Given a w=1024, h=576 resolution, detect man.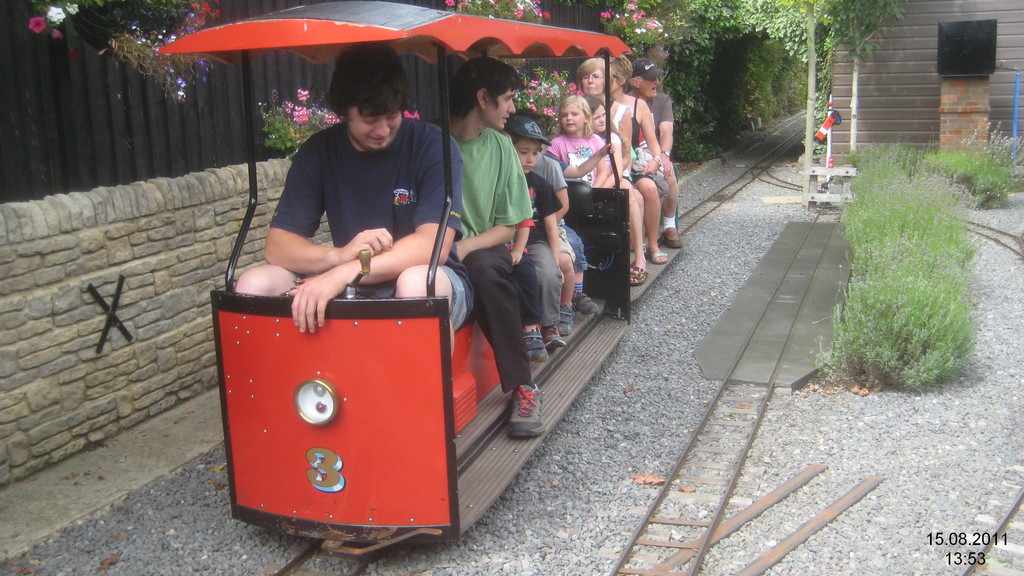
region(424, 70, 562, 429).
